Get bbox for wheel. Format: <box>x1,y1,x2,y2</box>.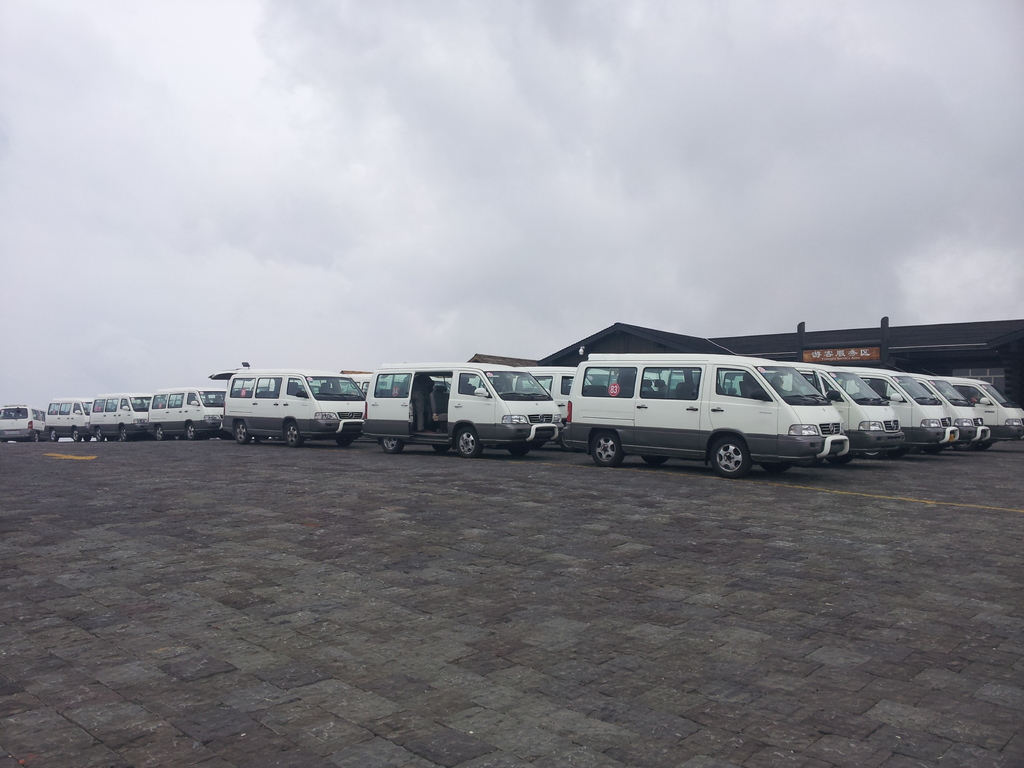
<box>380,436,402,453</box>.
